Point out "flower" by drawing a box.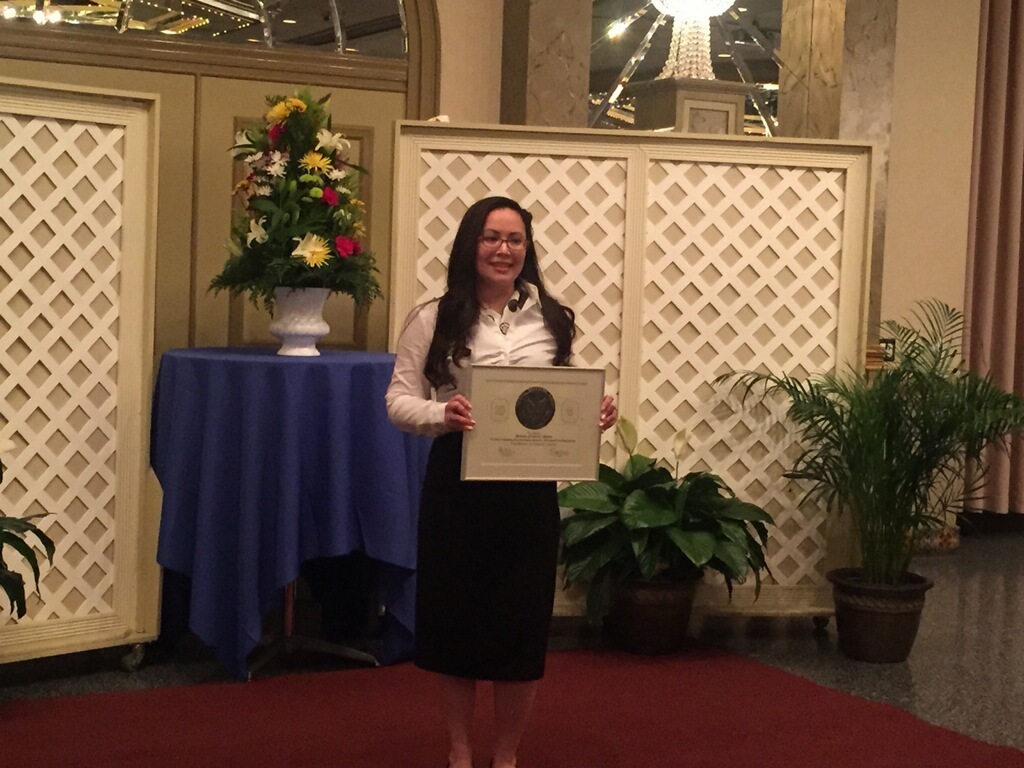
rect(243, 216, 266, 249).
